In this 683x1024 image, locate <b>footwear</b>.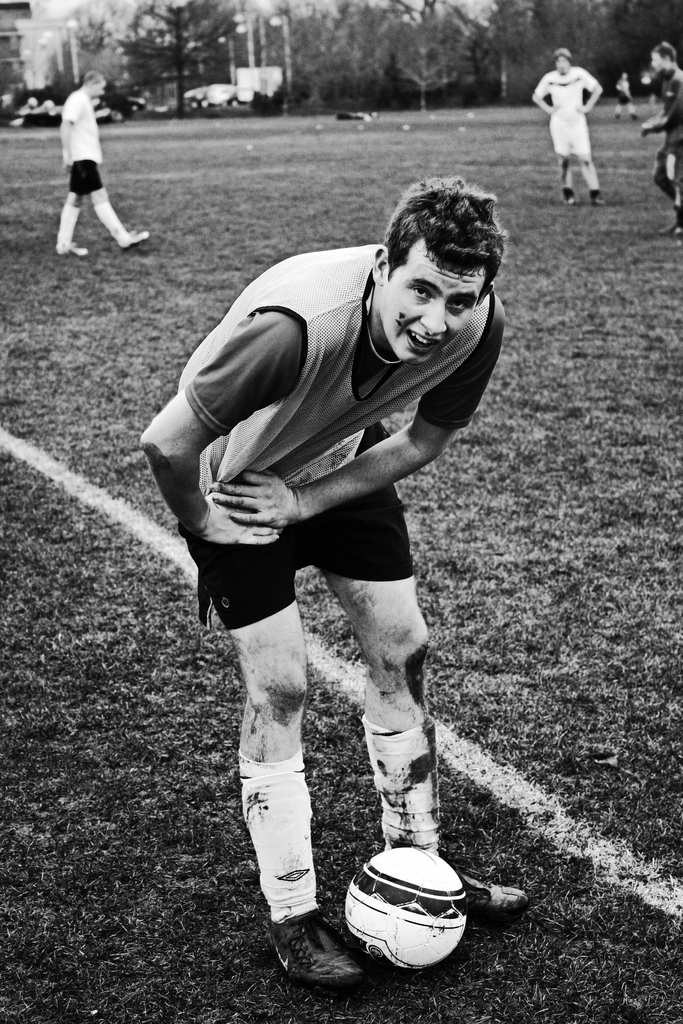
Bounding box: [left=594, top=183, right=606, bottom=211].
